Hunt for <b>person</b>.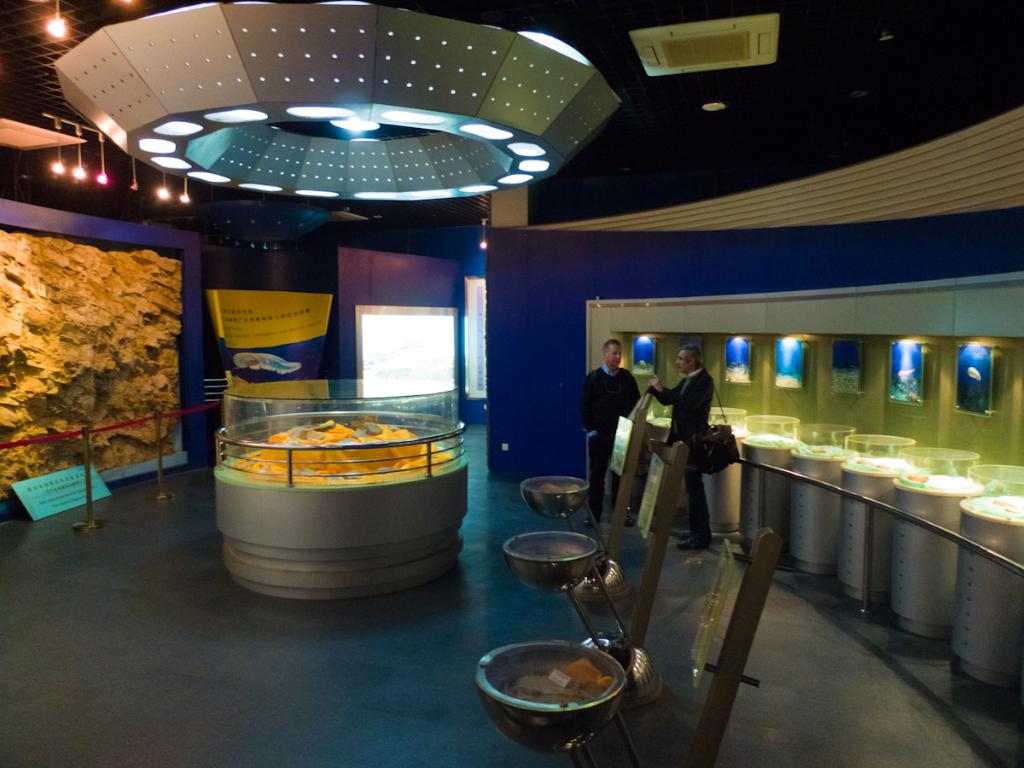
Hunted down at [left=649, top=346, right=713, bottom=549].
